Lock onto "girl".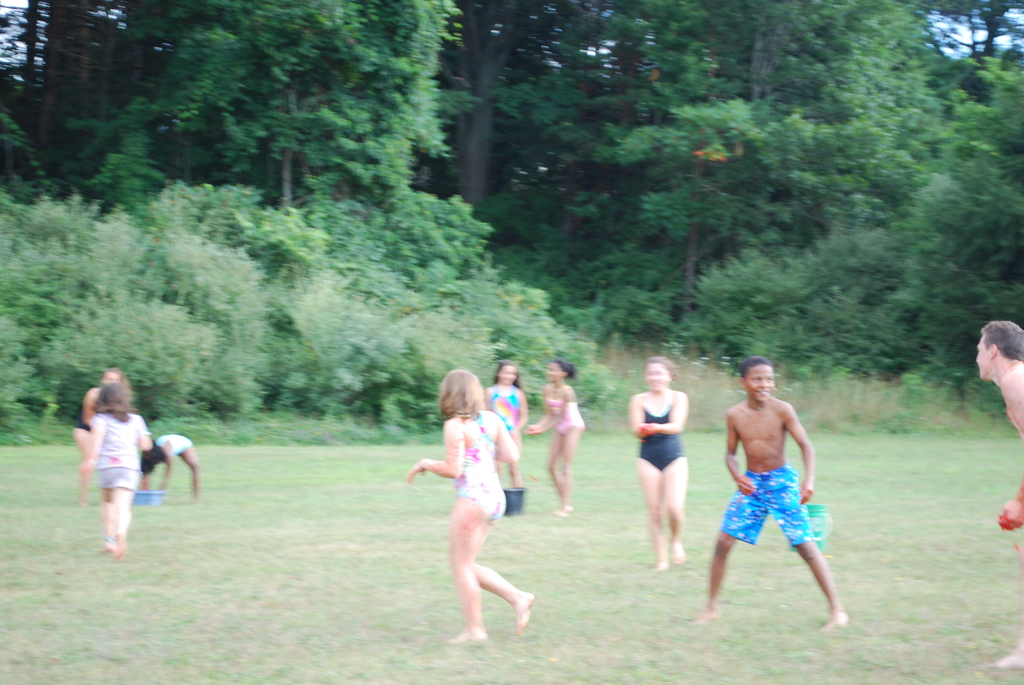
Locked: (70, 363, 120, 505).
